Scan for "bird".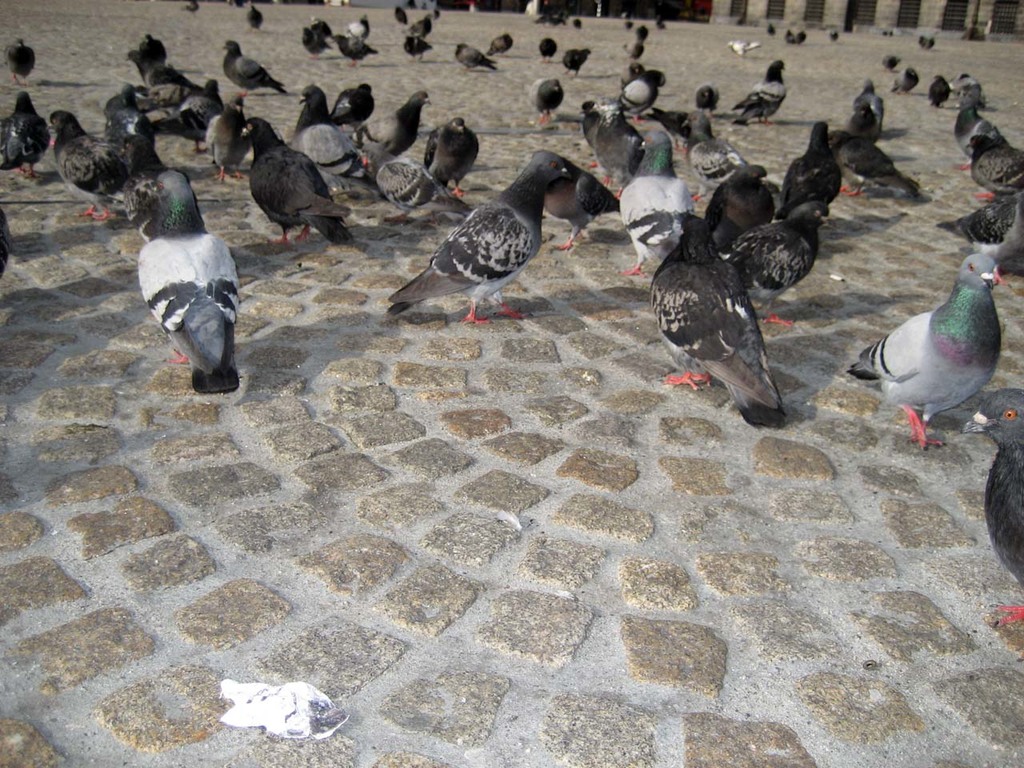
Scan result: 1001/191/1023/275.
